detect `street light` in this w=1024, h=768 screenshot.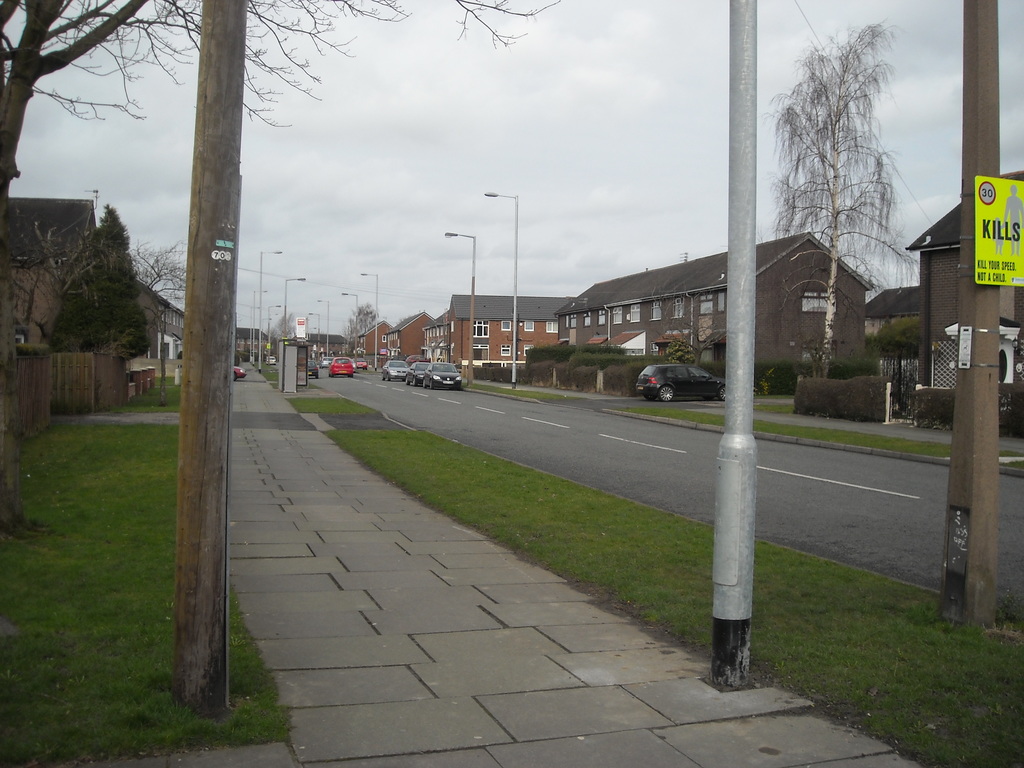
Detection: (252, 287, 268, 358).
